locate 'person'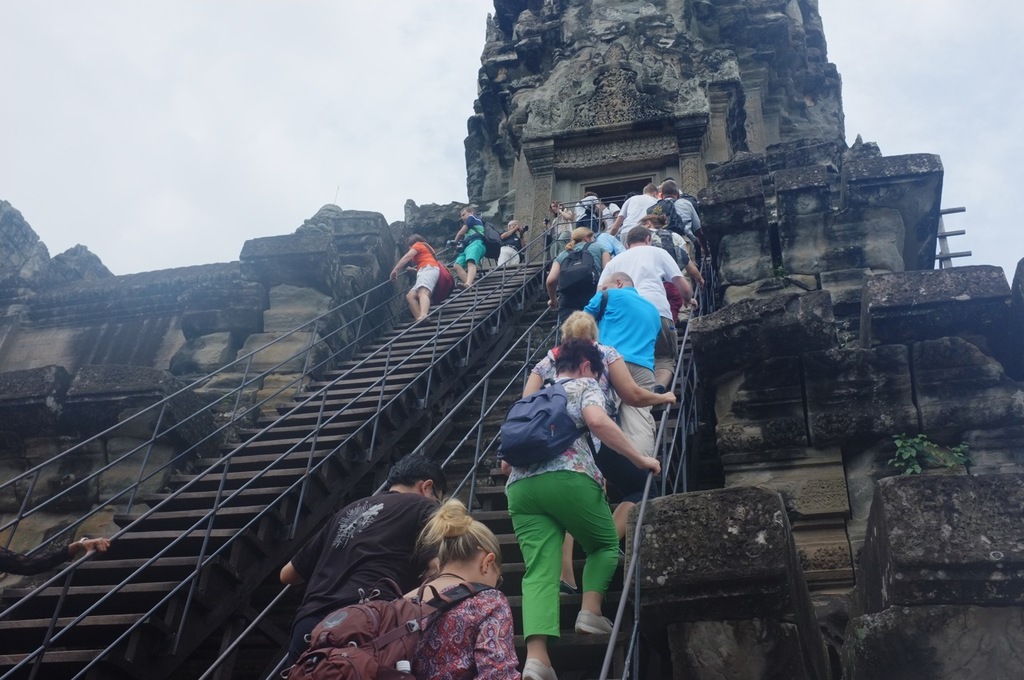
select_region(375, 506, 518, 679)
